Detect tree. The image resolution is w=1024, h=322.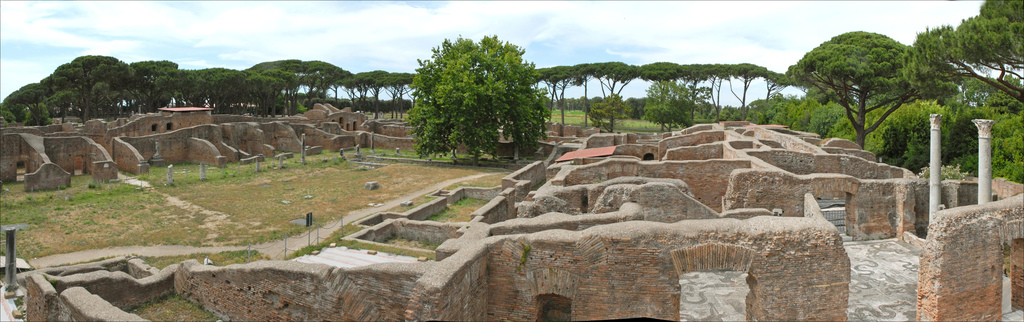
bbox=(399, 30, 555, 158).
